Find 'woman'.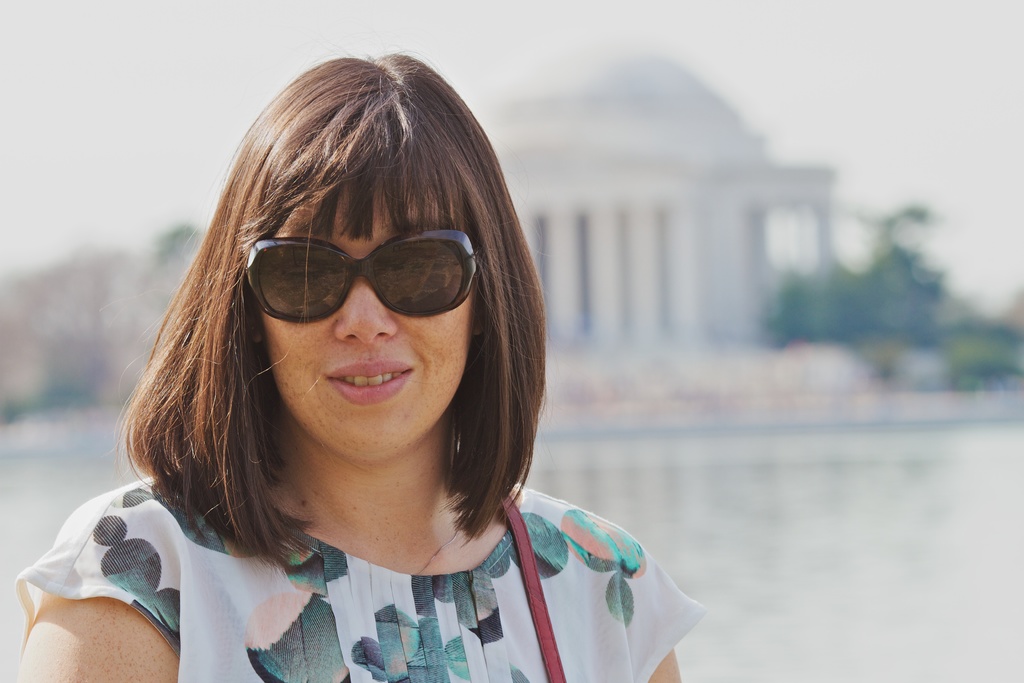
[left=76, top=74, right=667, bottom=670].
